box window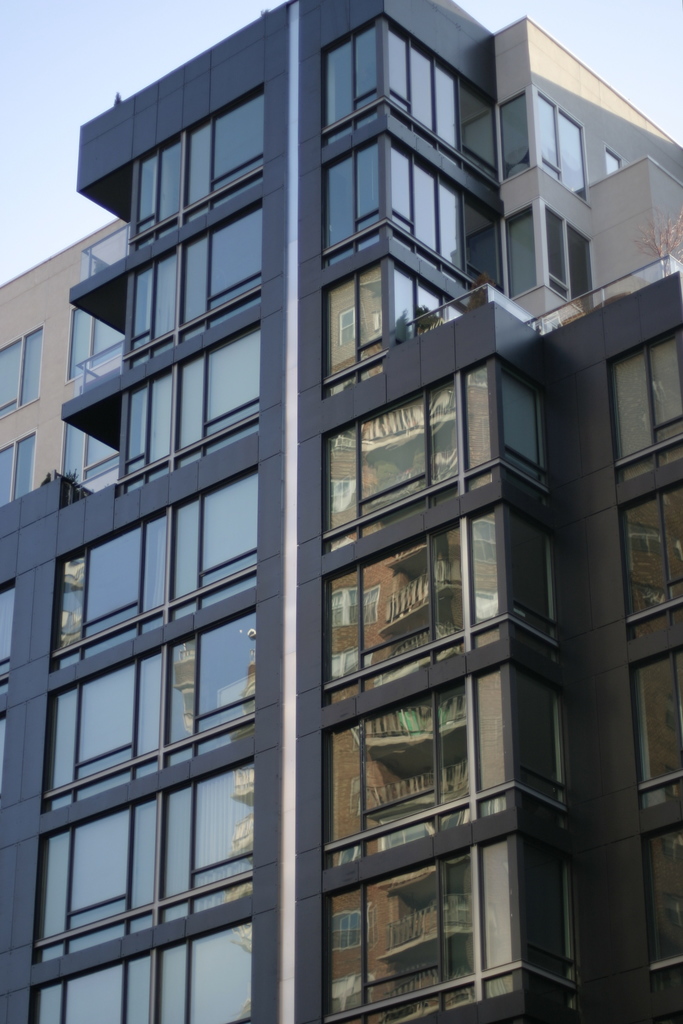
<region>516, 835, 578, 1006</region>
